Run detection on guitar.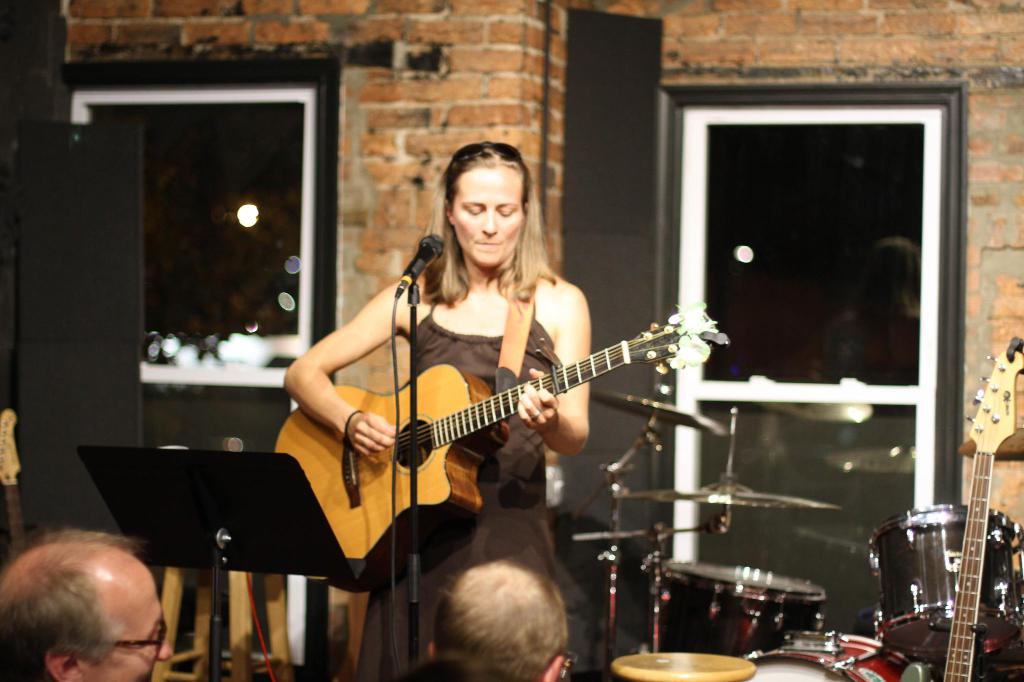
Result: box=[276, 298, 730, 580].
